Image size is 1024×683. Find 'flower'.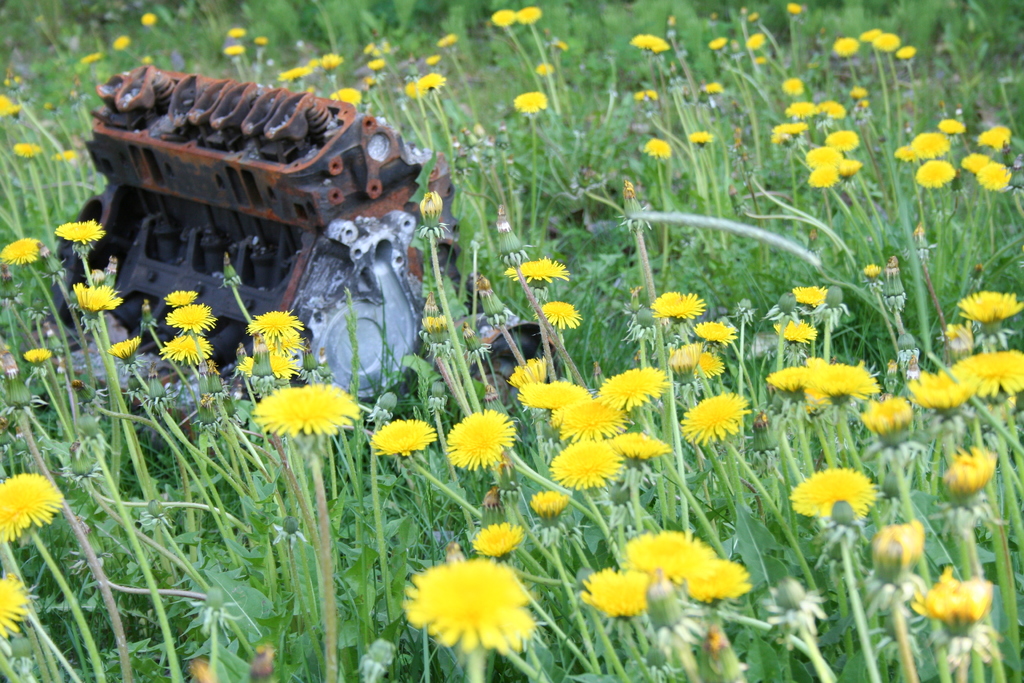
{"left": 908, "top": 346, "right": 1023, "bottom": 397}.
